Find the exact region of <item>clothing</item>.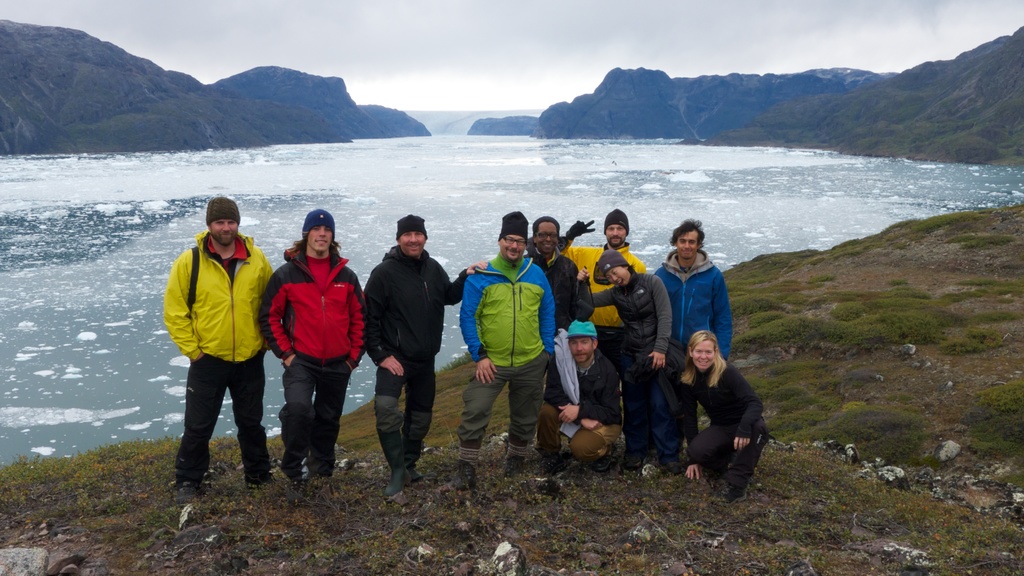
Exact region: <box>368,242,471,478</box>.
